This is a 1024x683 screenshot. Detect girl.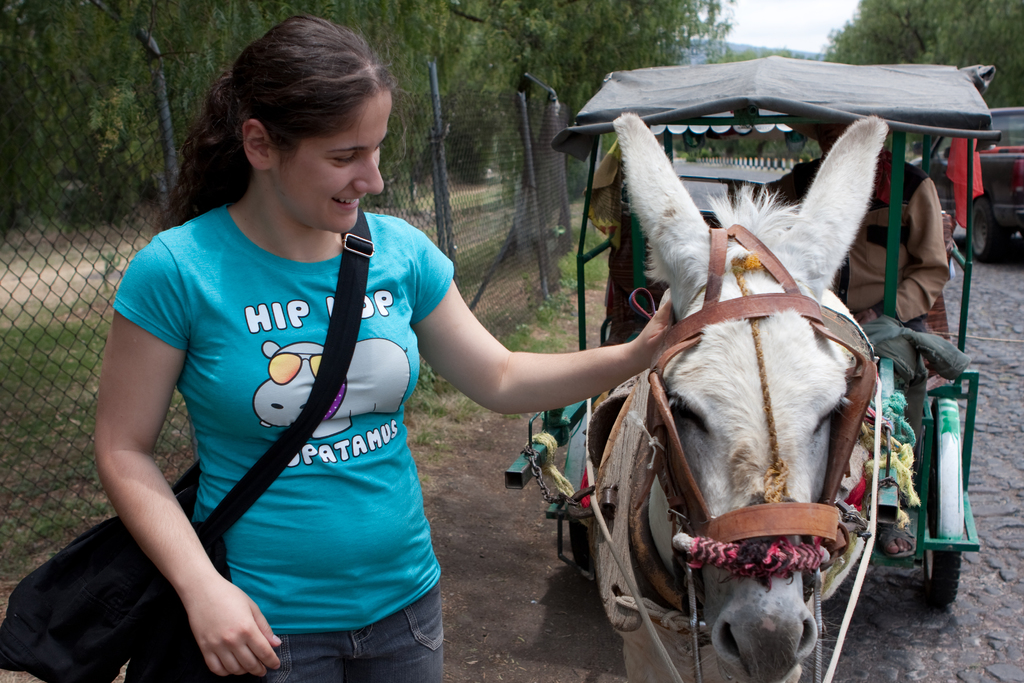
(x1=93, y1=14, x2=673, y2=682).
